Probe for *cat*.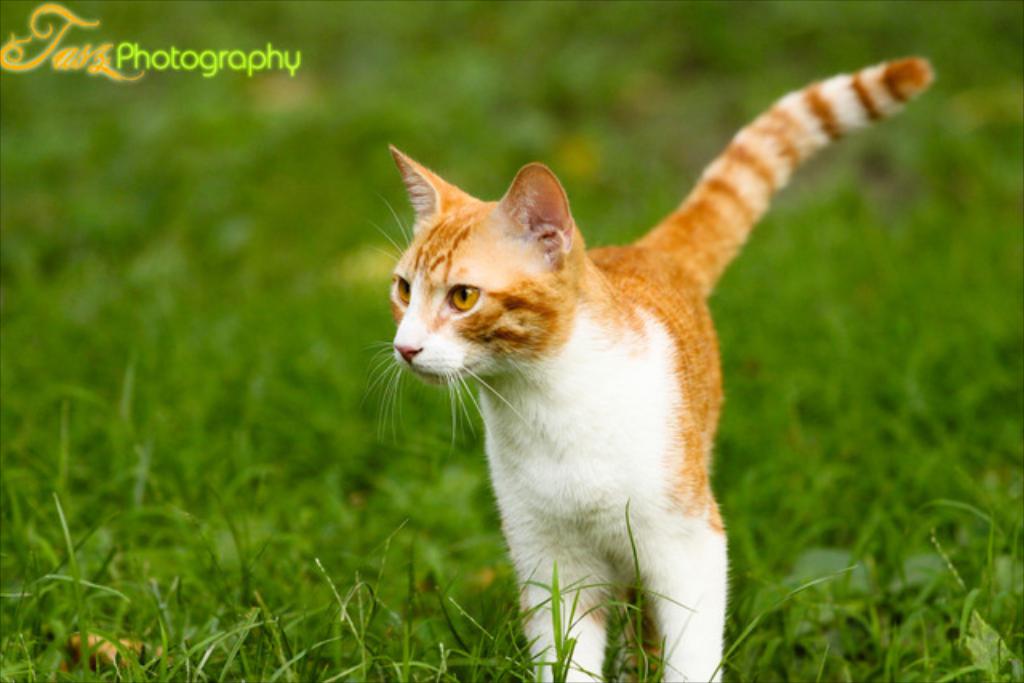
Probe result: select_region(357, 48, 939, 681).
